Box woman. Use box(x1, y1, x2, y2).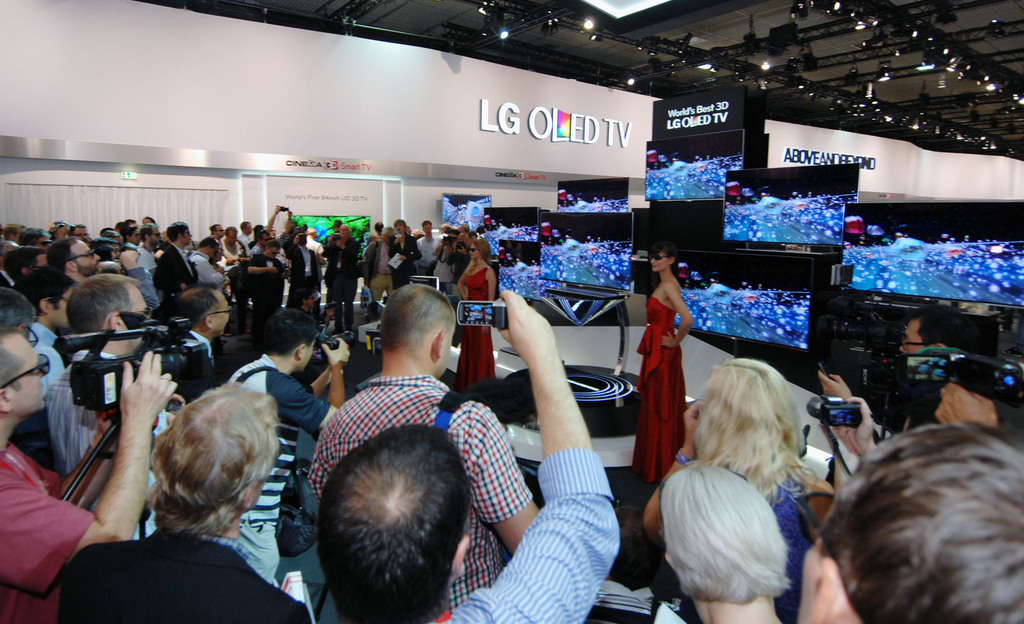
box(456, 243, 504, 398).
